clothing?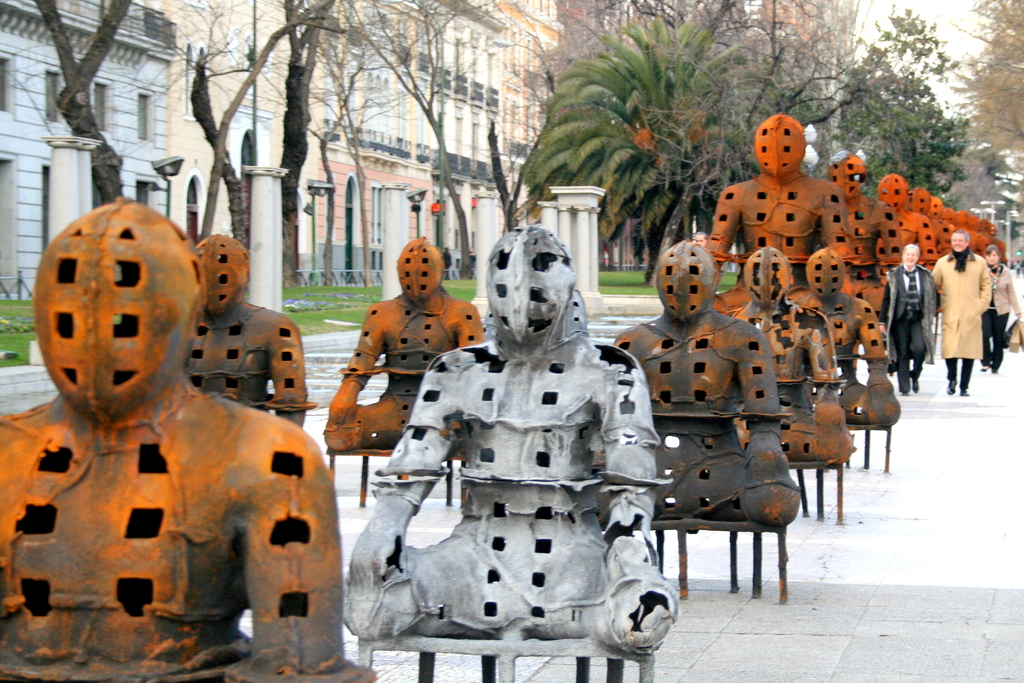
select_region(981, 261, 1023, 365)
